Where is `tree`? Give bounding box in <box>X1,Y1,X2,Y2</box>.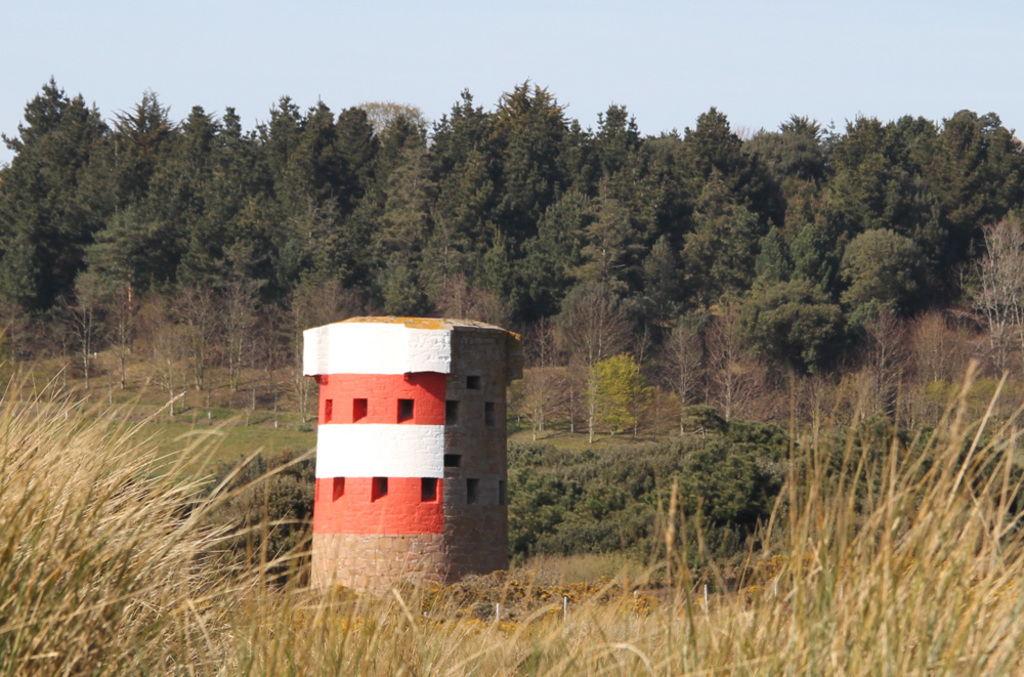
<box>572,175,641,340</box>.
